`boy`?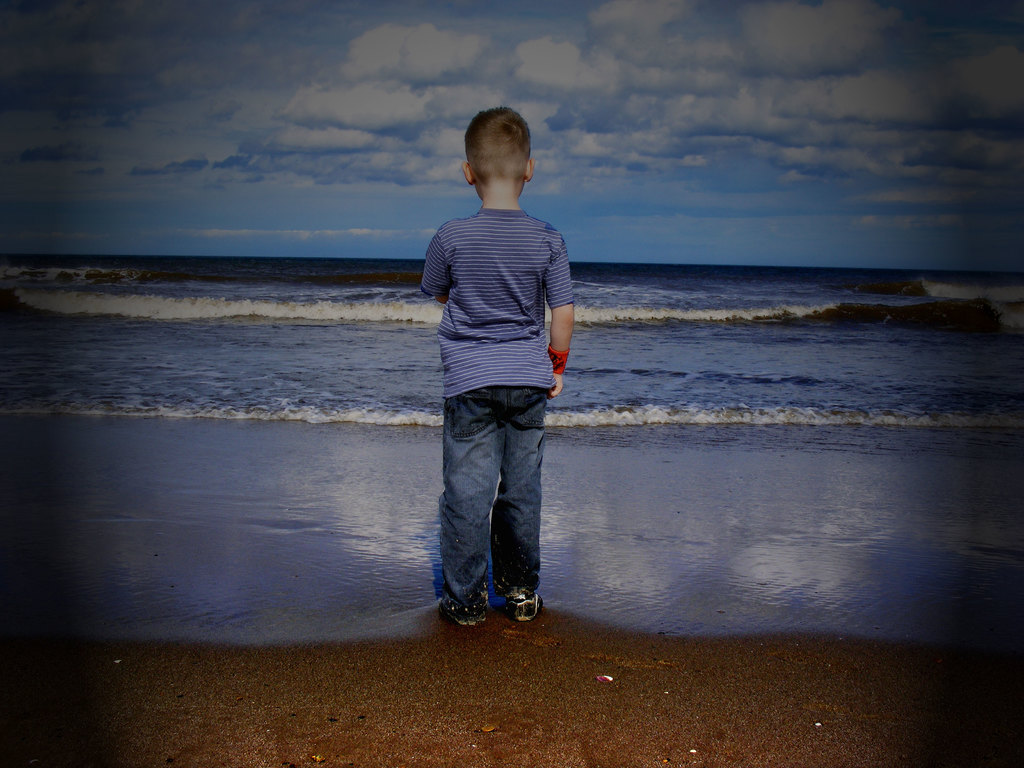
(392, 111, 588, 618)
